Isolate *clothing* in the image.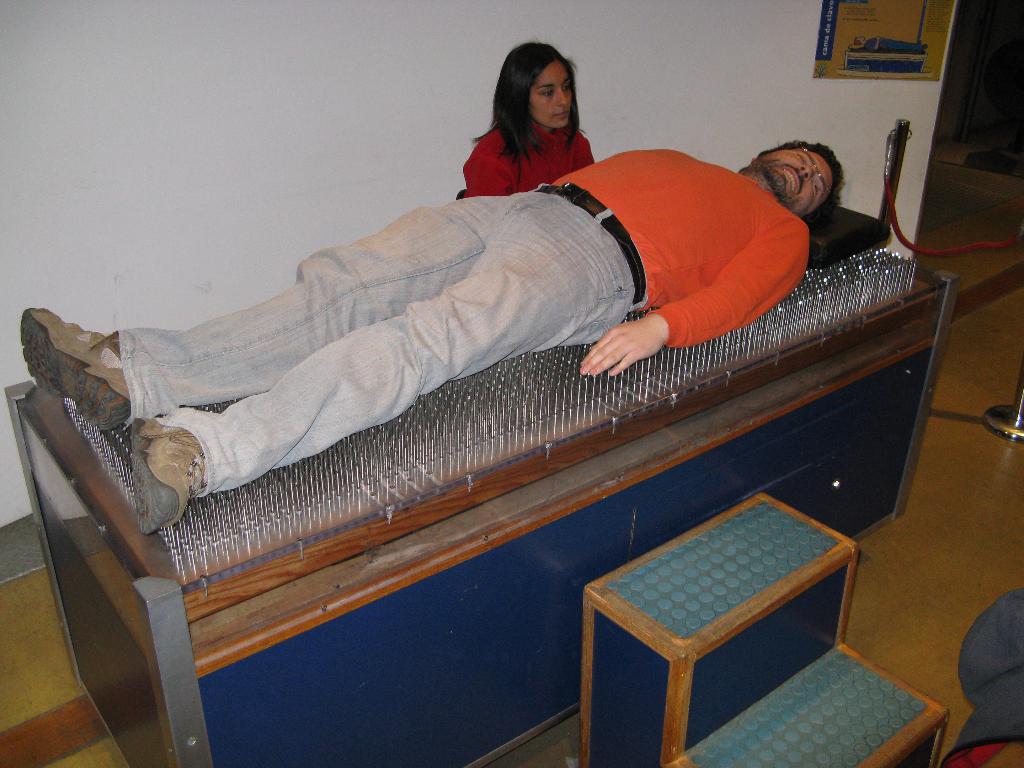
Isolated region: (112,145,809,498).
